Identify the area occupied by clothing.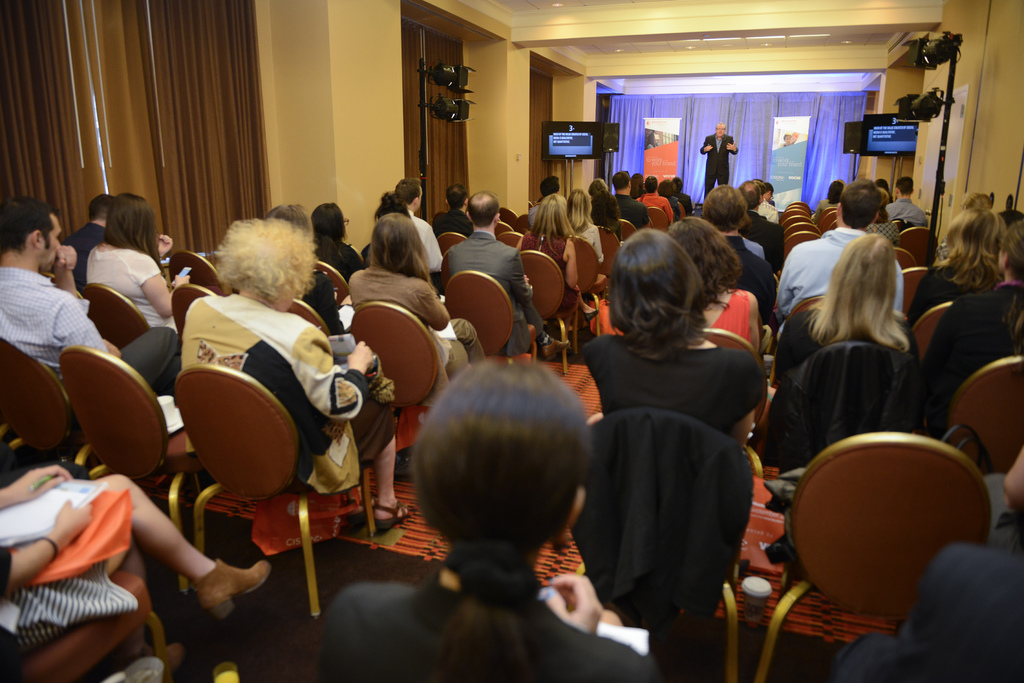
Area: <region>181, 293, 394, 495</region>.
